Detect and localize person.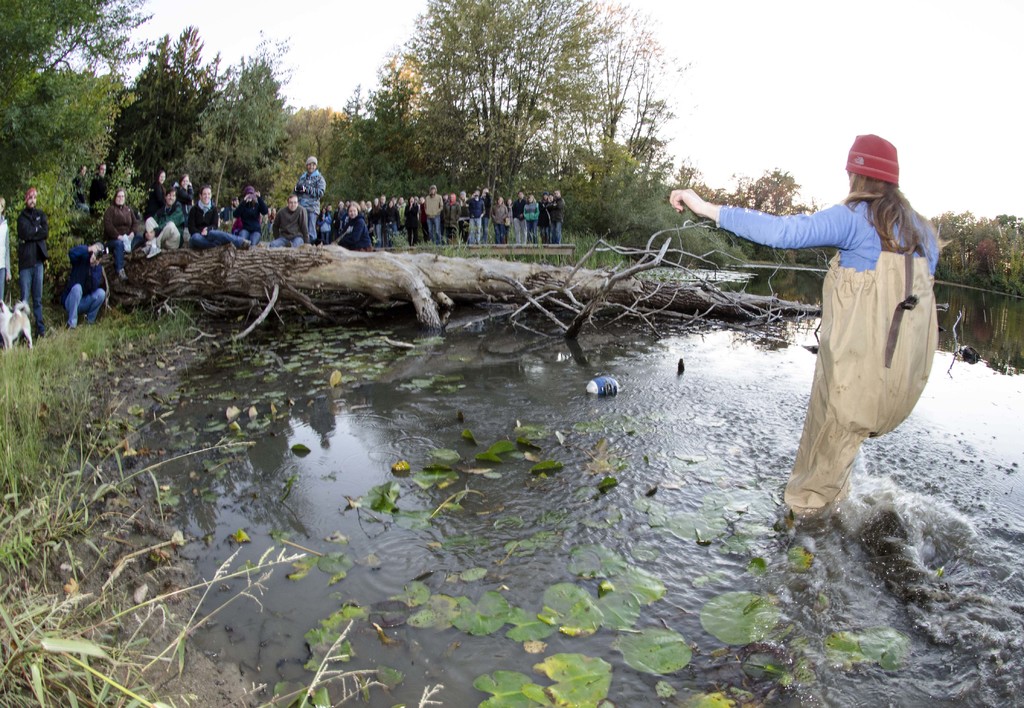
Localized at select_region(174, 172, 198, 208).
